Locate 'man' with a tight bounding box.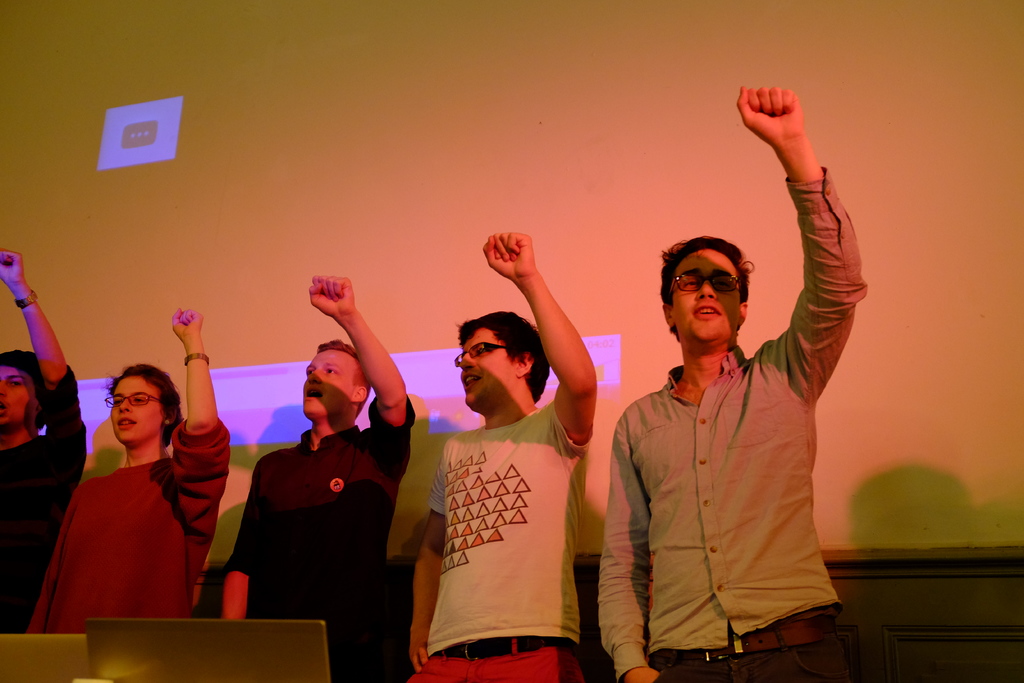
bbox=[0, 244, 86, 632].
